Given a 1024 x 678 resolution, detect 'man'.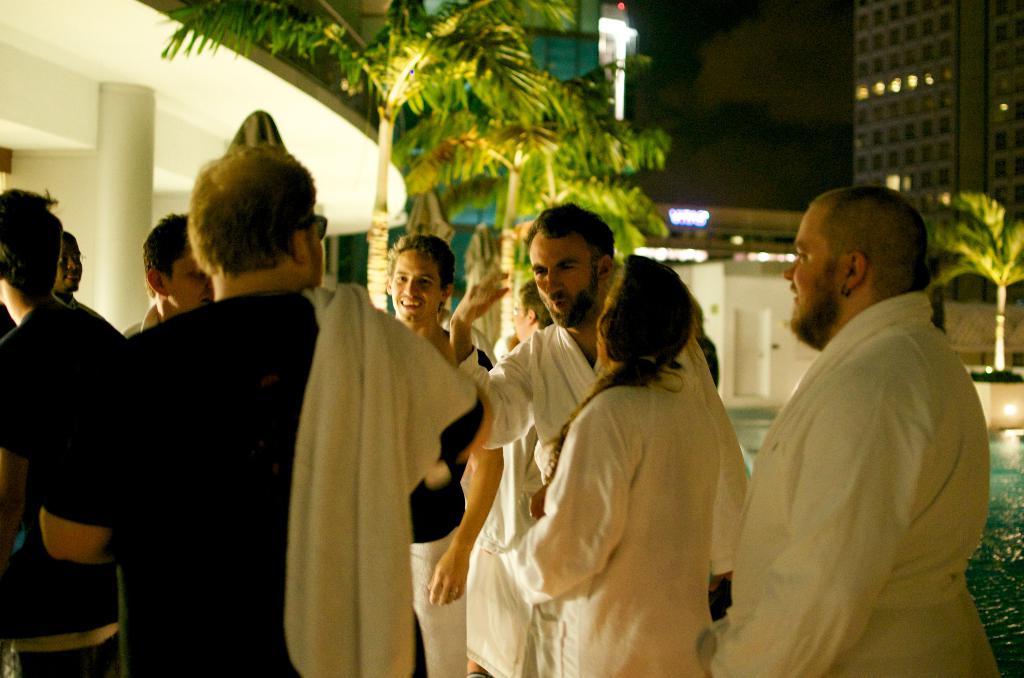
[left=36, top=141, right=497, bottom=677].
